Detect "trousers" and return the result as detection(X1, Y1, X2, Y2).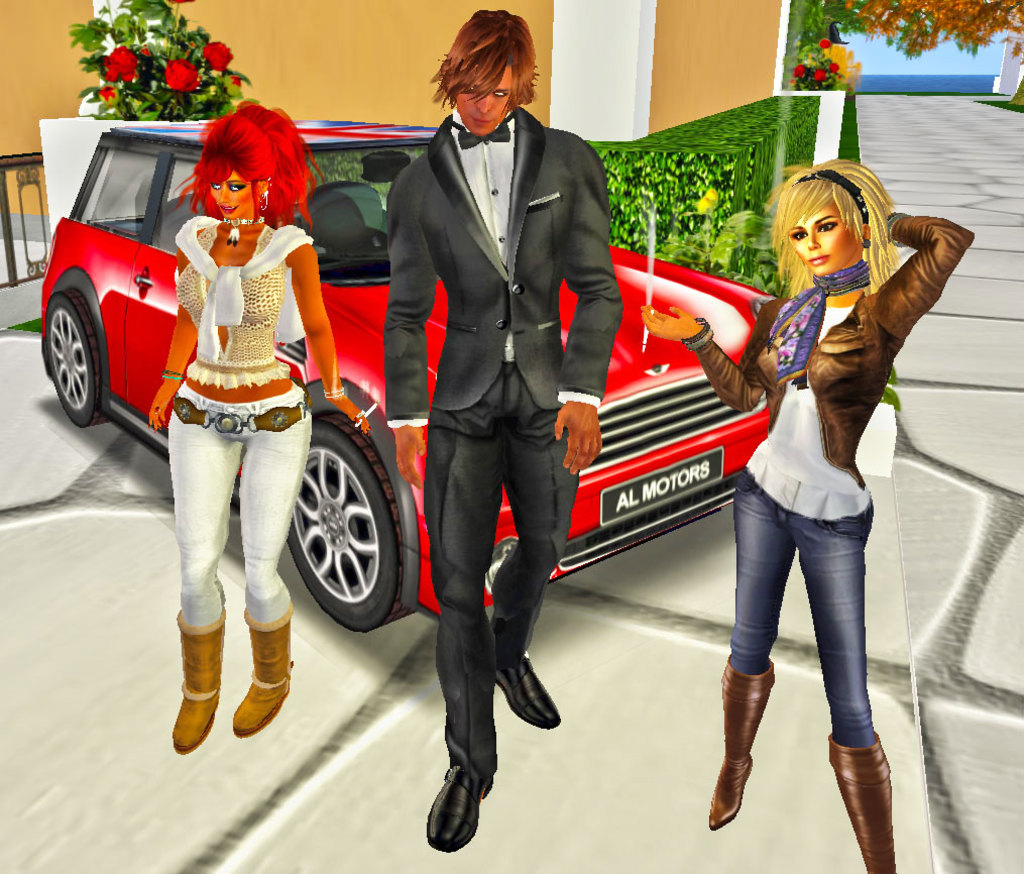
detection(418, 349, 546, 824).
